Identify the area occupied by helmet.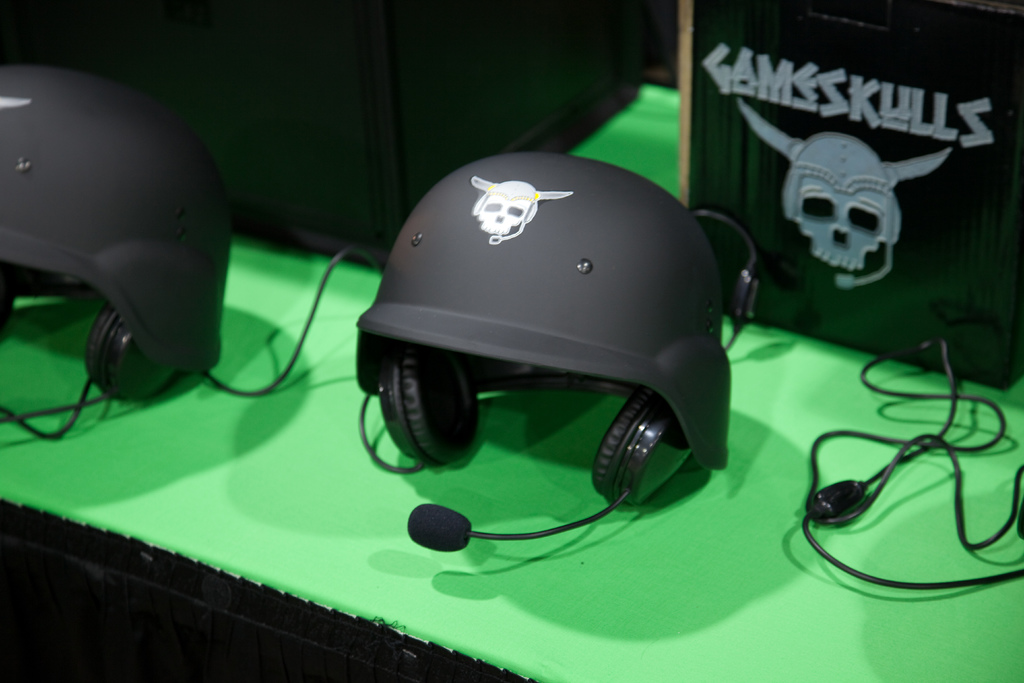
Area: rect(353, 168, 741, 442).
